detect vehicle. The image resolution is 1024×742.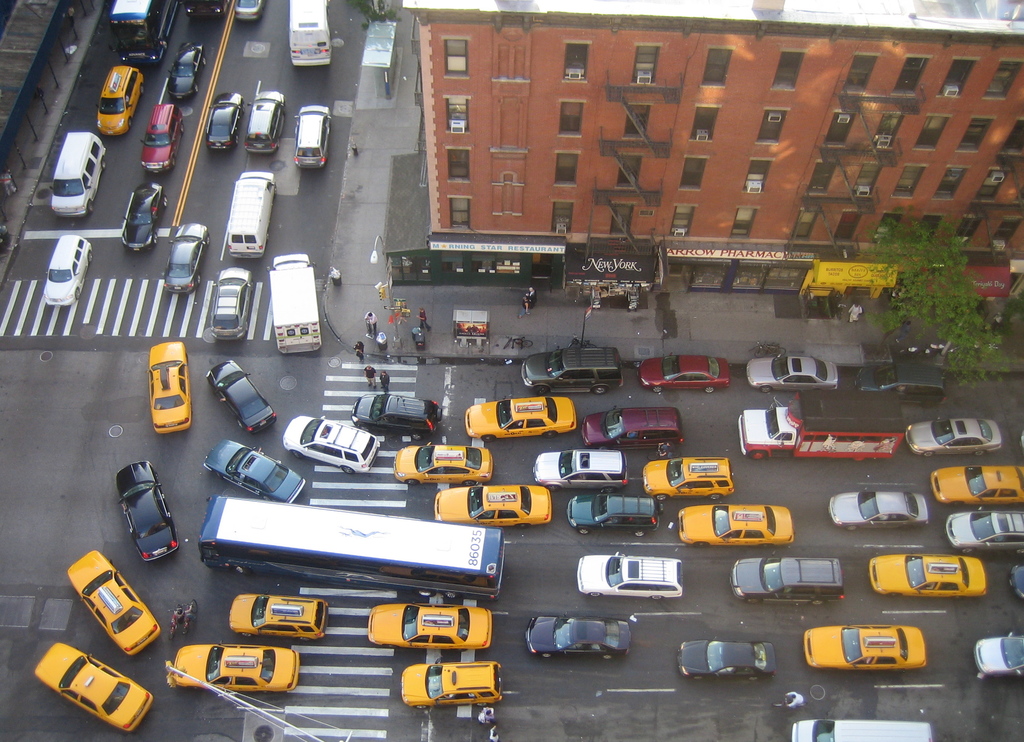
Rect(111, 0, 181, 69).
